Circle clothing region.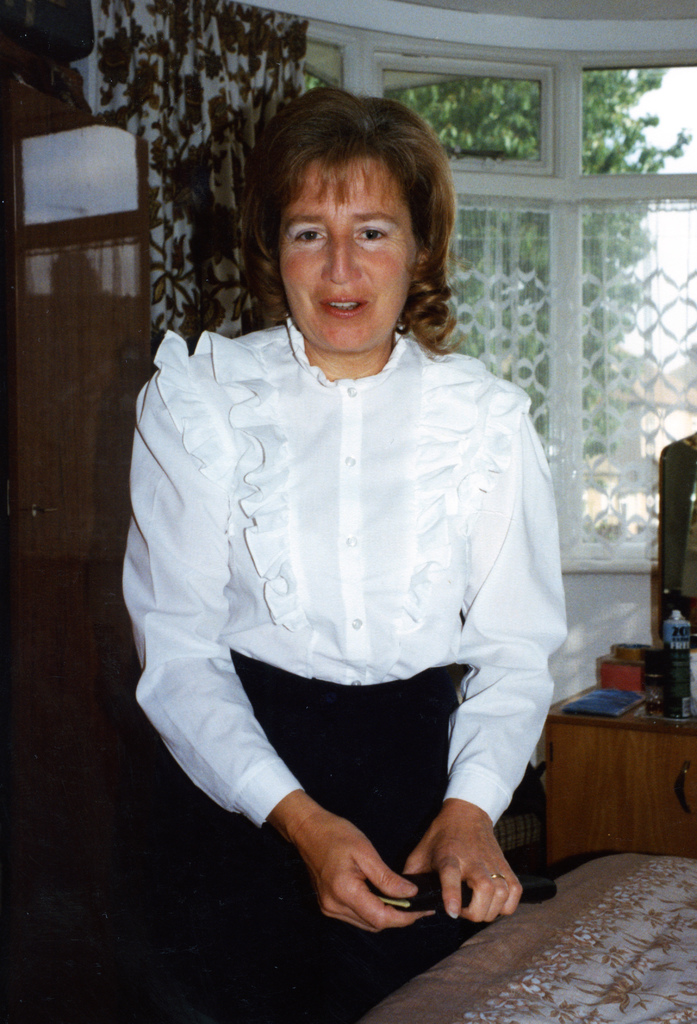
Region: box(136, 216, 591, 941).
